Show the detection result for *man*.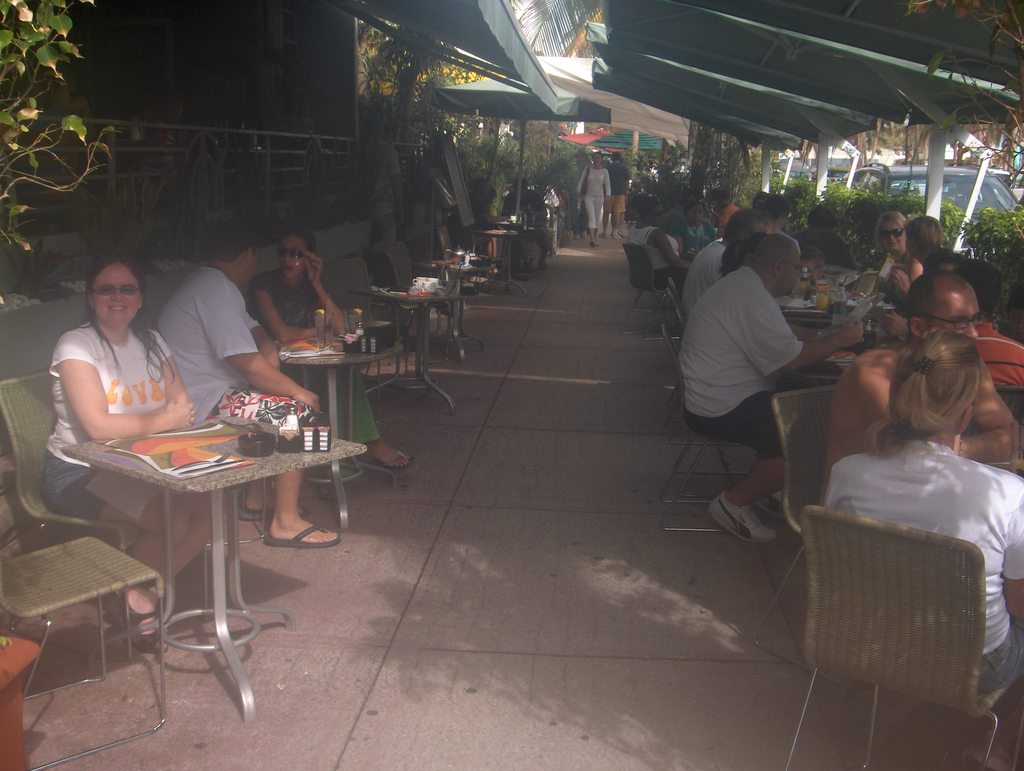
140, 215, 346, 552.
